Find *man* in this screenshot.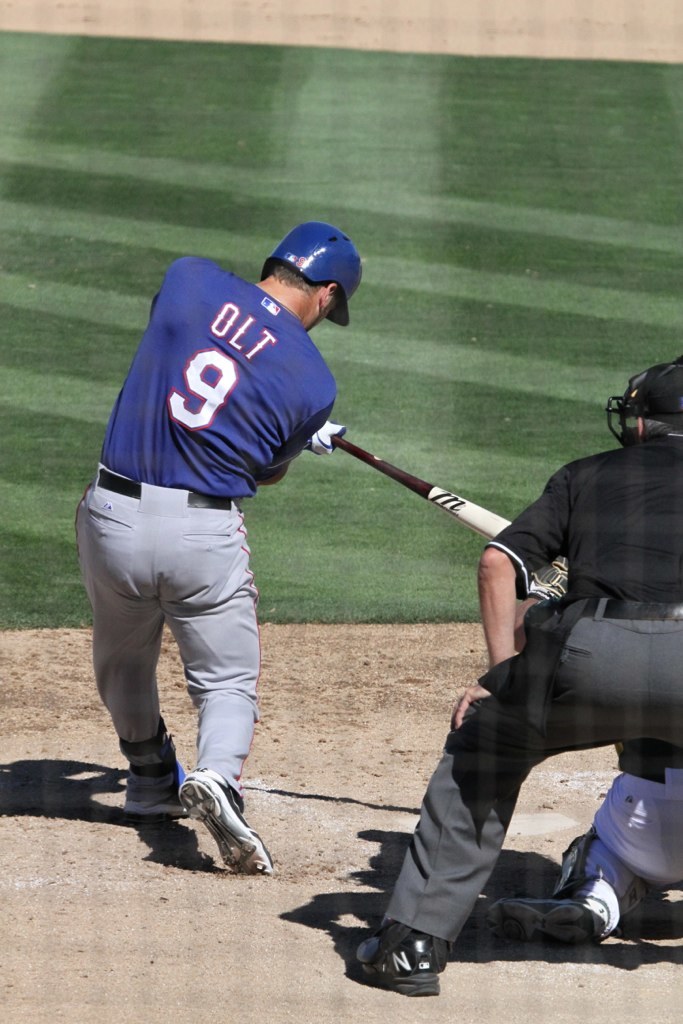
The bounding box for *man* is 347 355 682 995.
